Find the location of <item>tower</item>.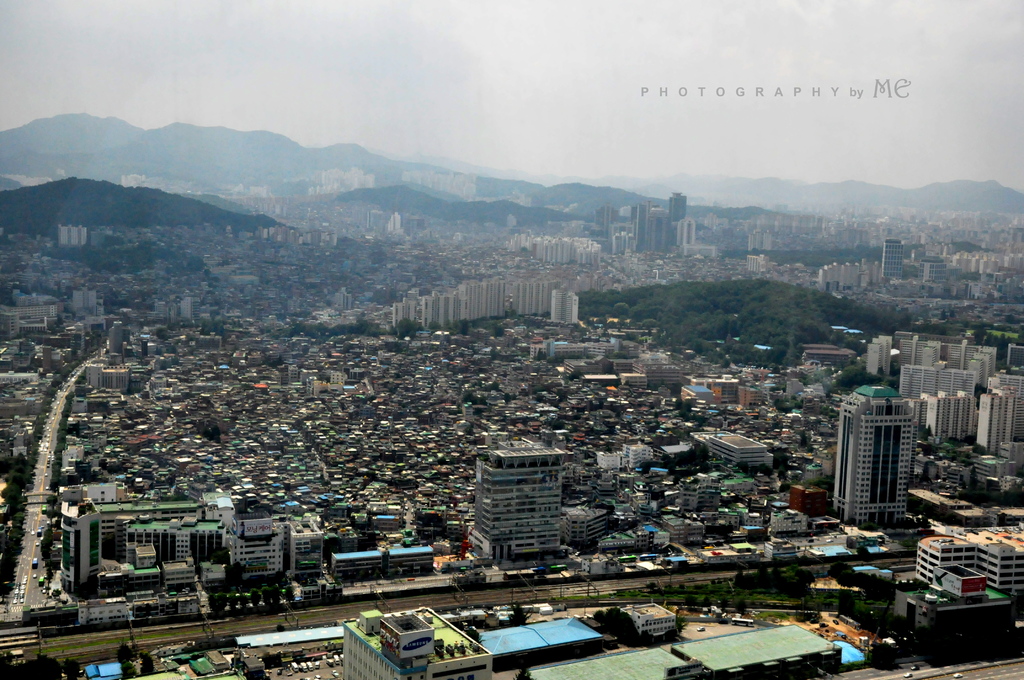
Location: Rect(230, 181, 268, 195).
